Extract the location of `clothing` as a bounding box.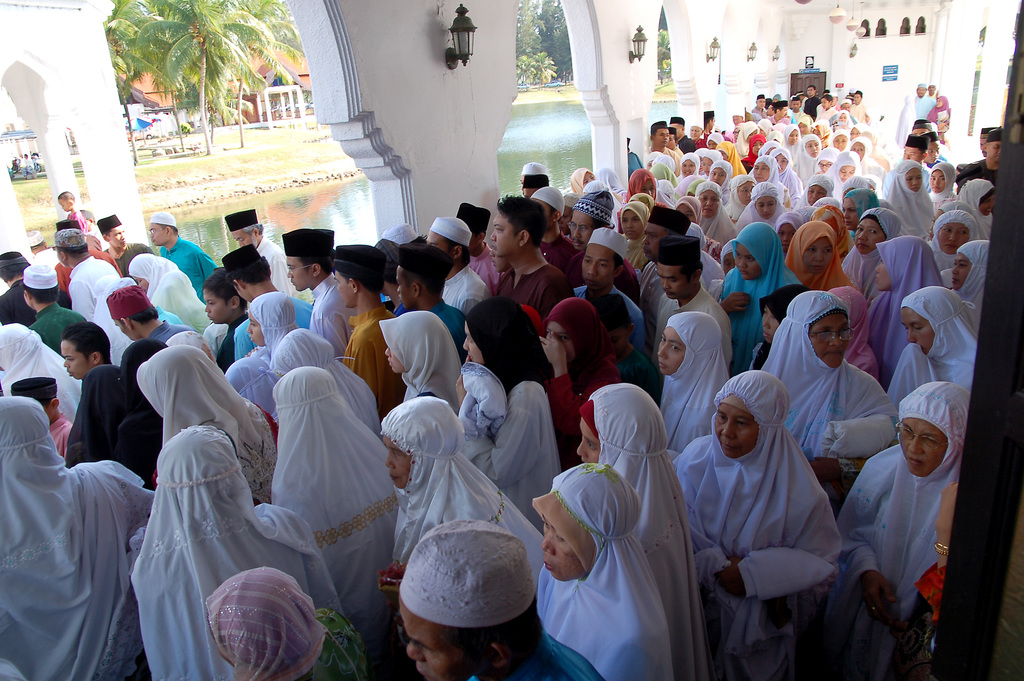
<box>203,567,367,680</box>.
